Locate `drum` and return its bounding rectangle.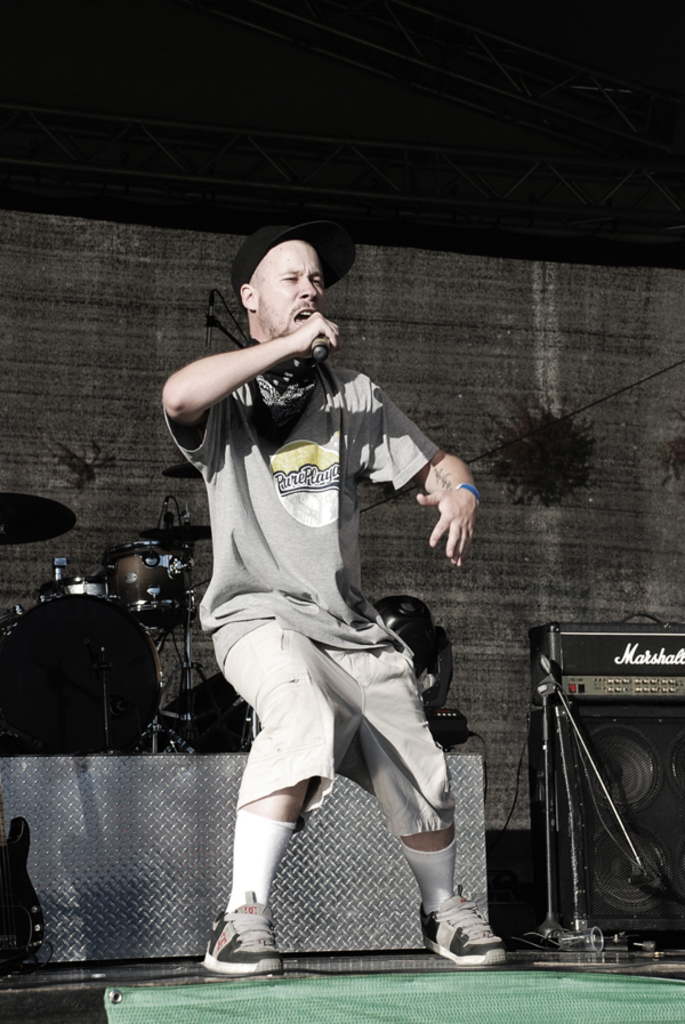
locate(103, 541, 194, 626).
